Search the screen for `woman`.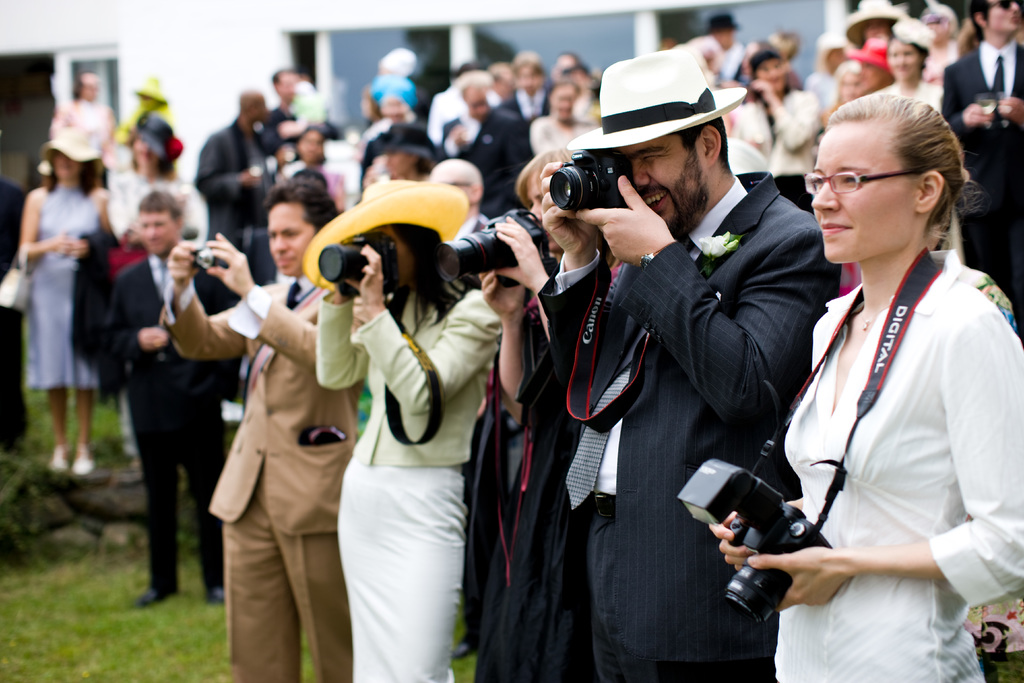
Found at bbox=[707, 91, 1023, 682].
